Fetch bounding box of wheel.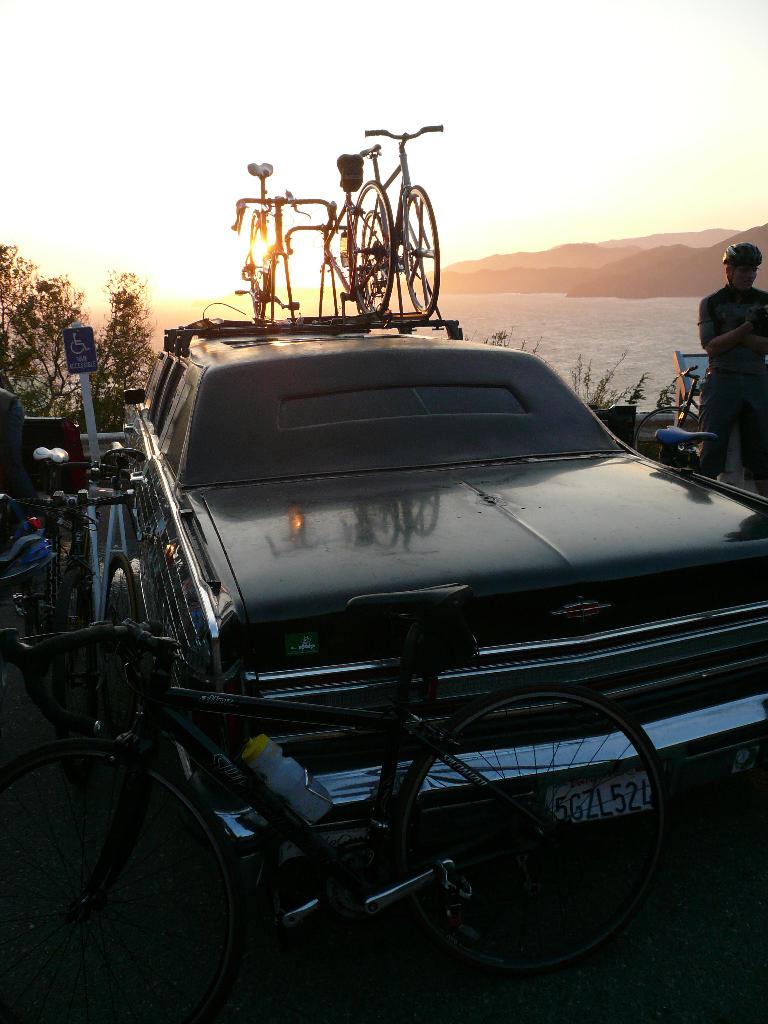
Bbox: locate(246, 211, 266, 323).
